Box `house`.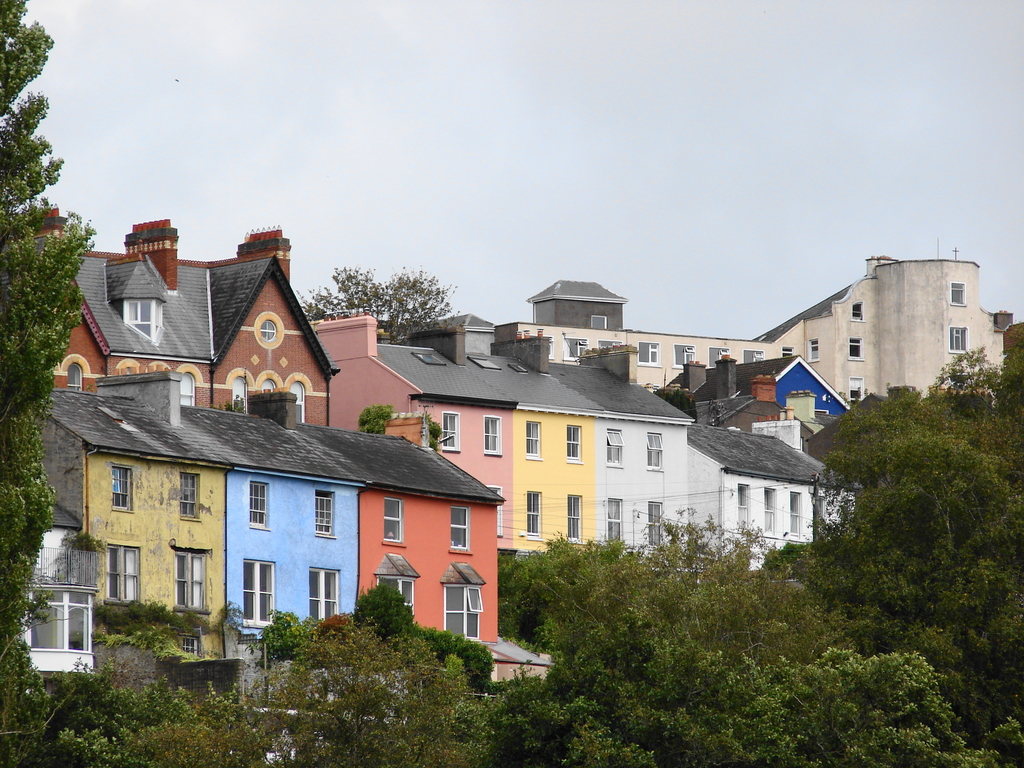
box(30, 363, 557, 707).
